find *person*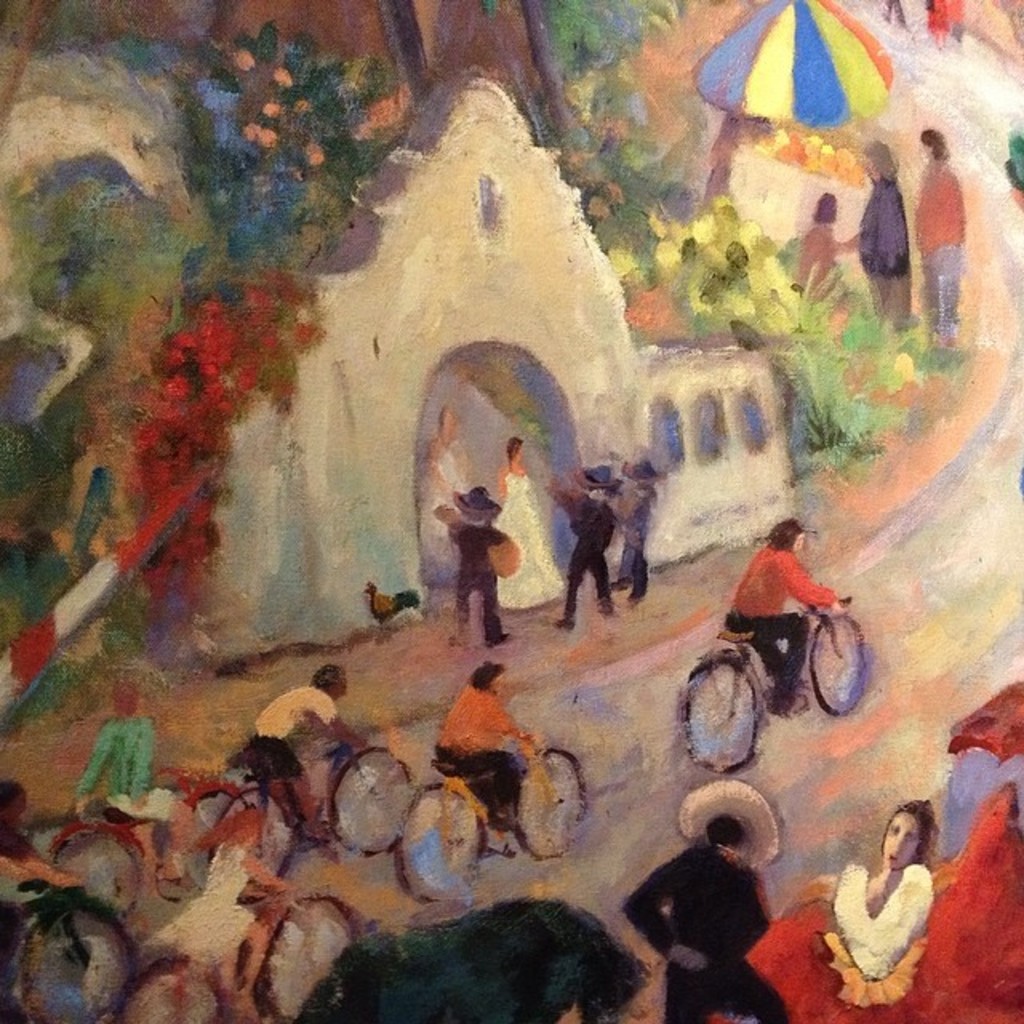
{"x1": 434, "y1": 482, "x2": 509, "y2": 650}
